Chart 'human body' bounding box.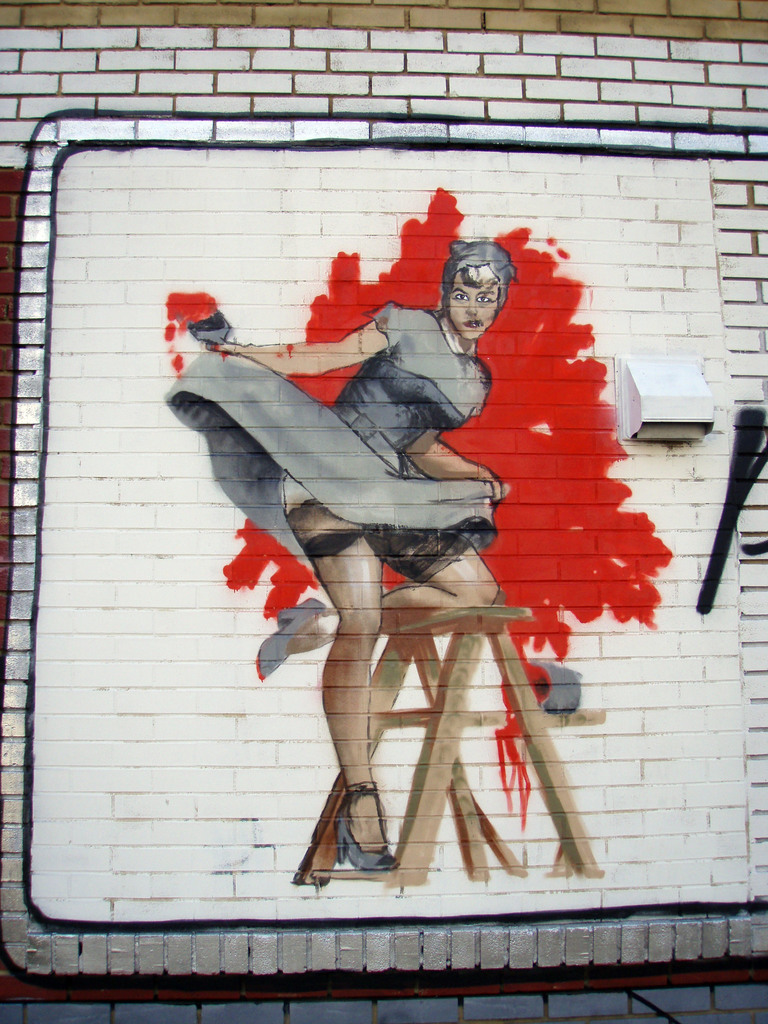
Charted: 164,239,518,874.
